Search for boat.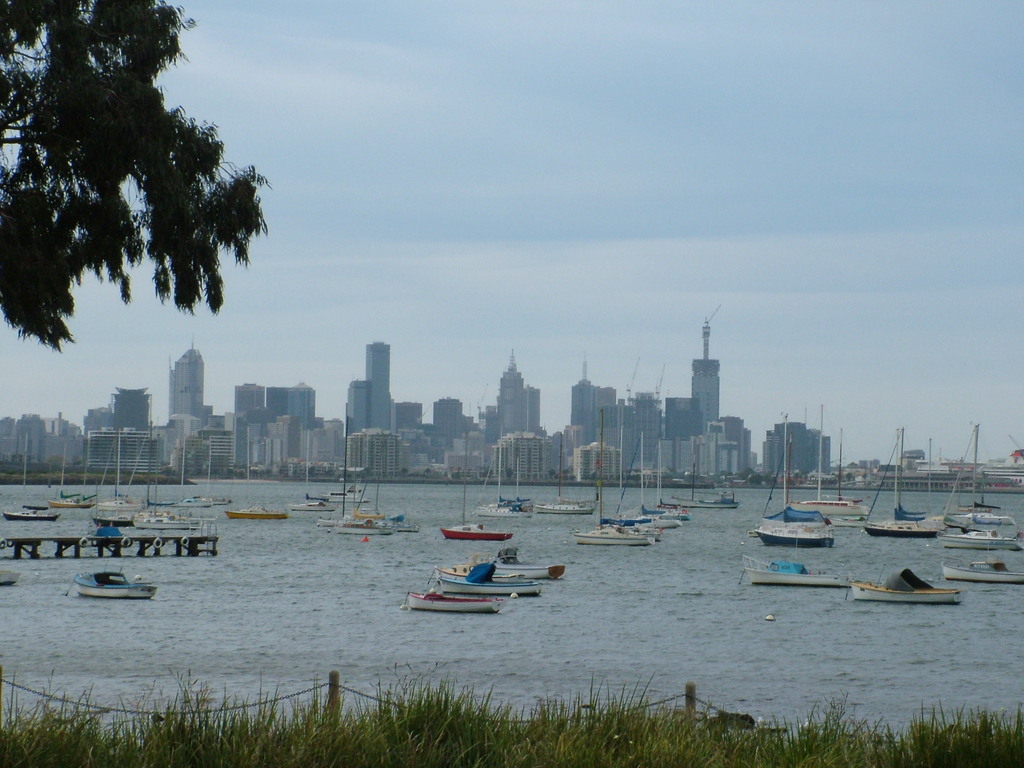
Found at bbox=[400, 588, 501, 613].
